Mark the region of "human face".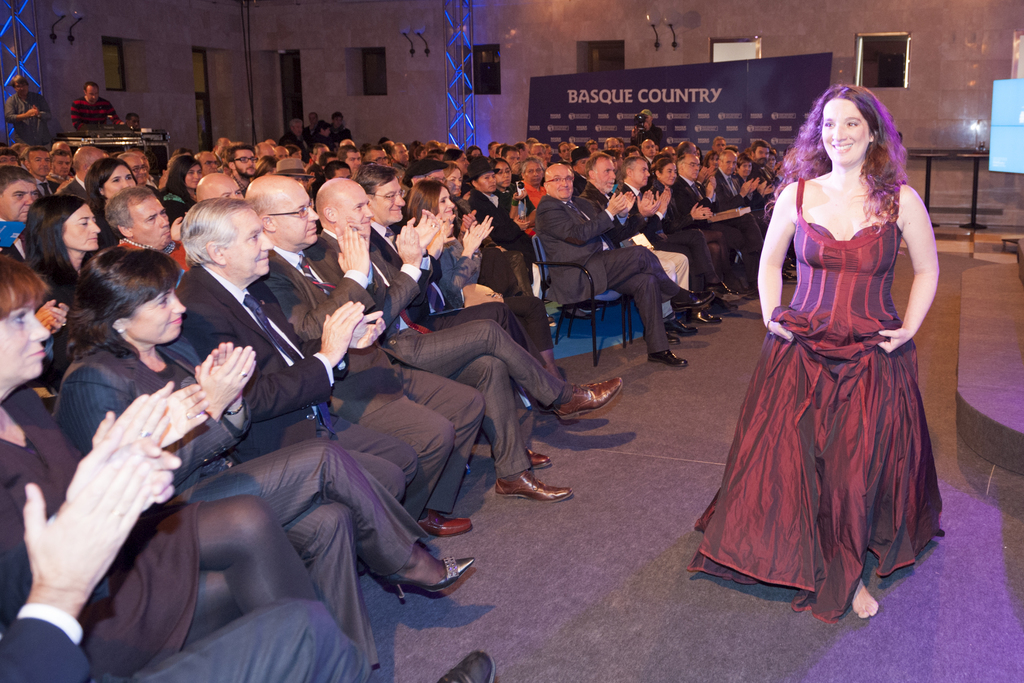
Region: (371, 149, 387, 164).
